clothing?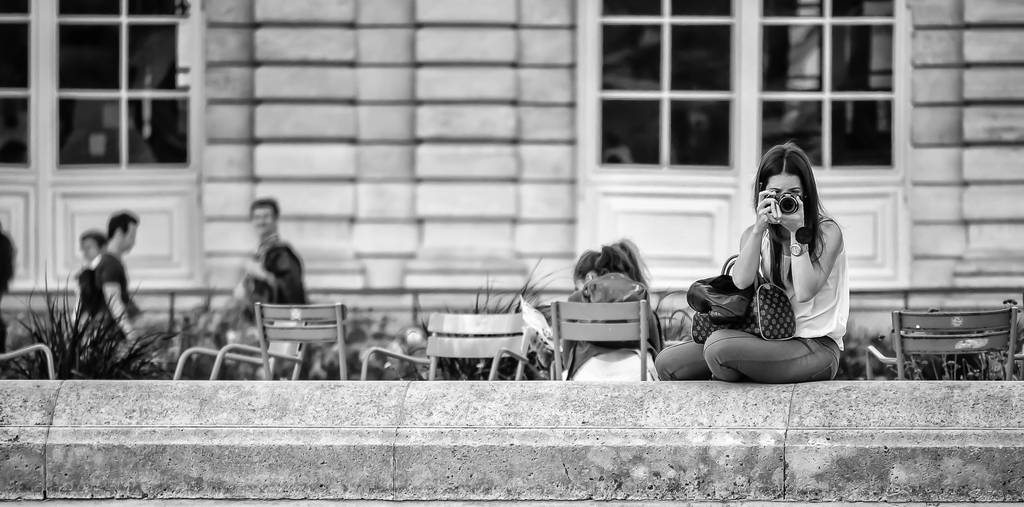
Rect(72, 256, 106, 339)
